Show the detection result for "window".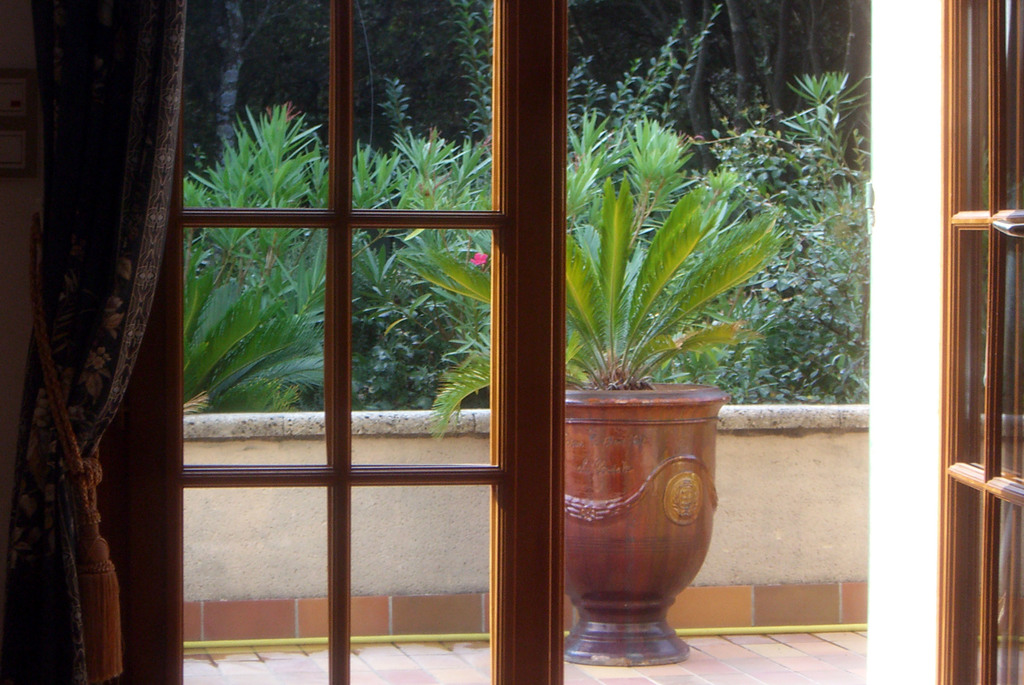
locate(49, 0, 1021, 684).
